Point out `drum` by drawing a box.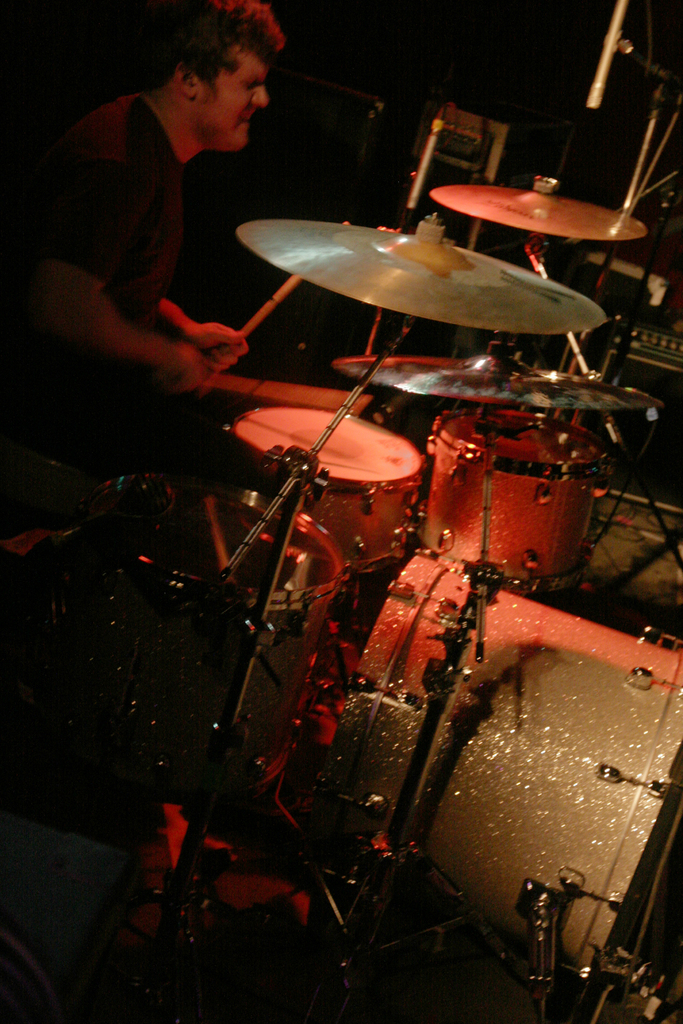
<box>418,410,613,587</box>.
